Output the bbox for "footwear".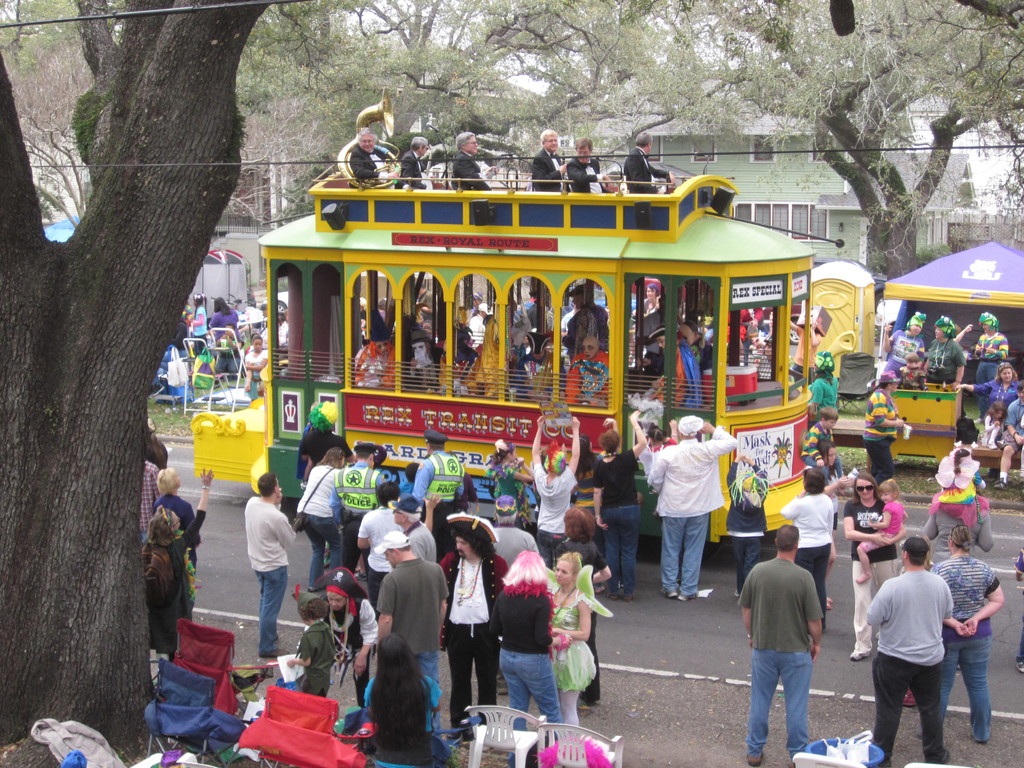
901:687:921:709.
